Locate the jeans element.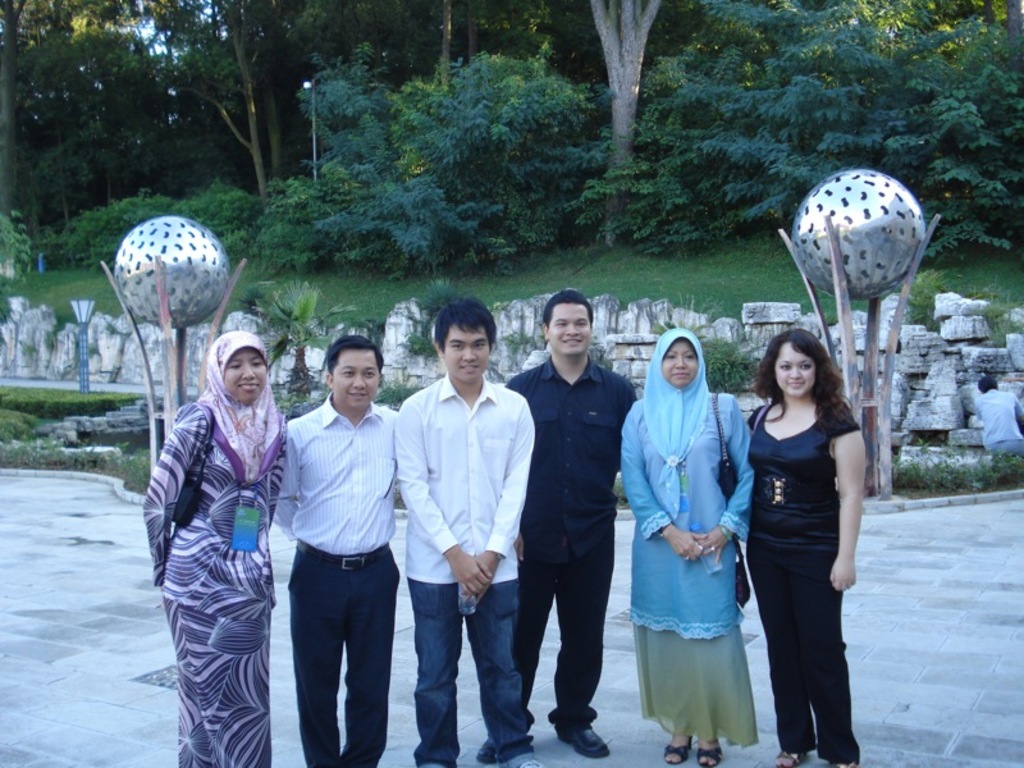
Element bbox: 745/547/865/758.
